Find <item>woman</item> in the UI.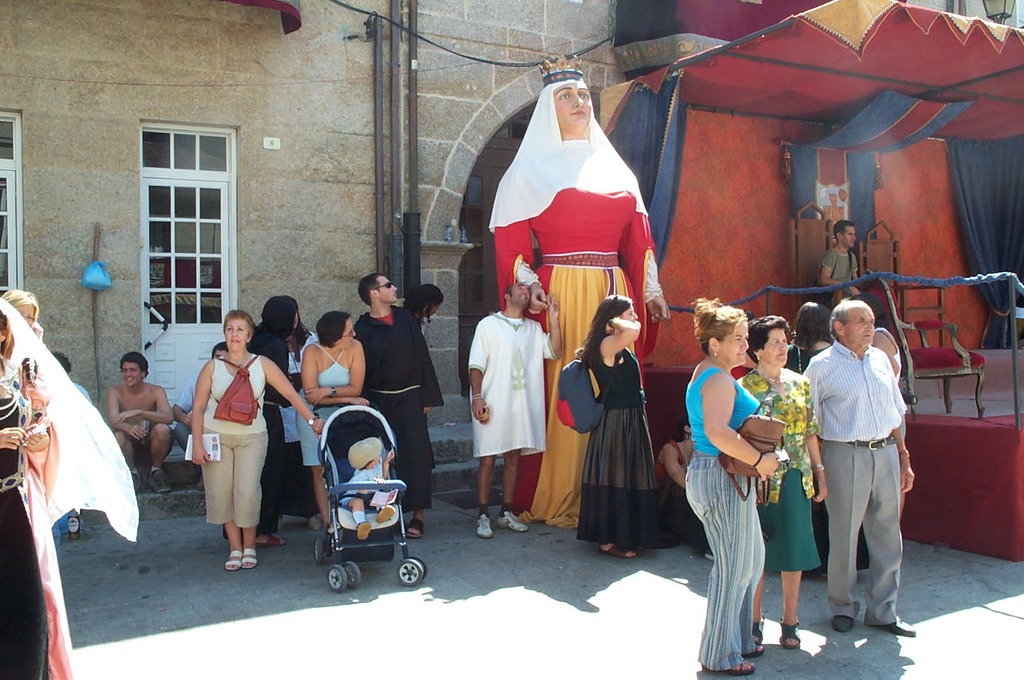
UI element at [x1=780, y1=299, x2=840, y2=378].
